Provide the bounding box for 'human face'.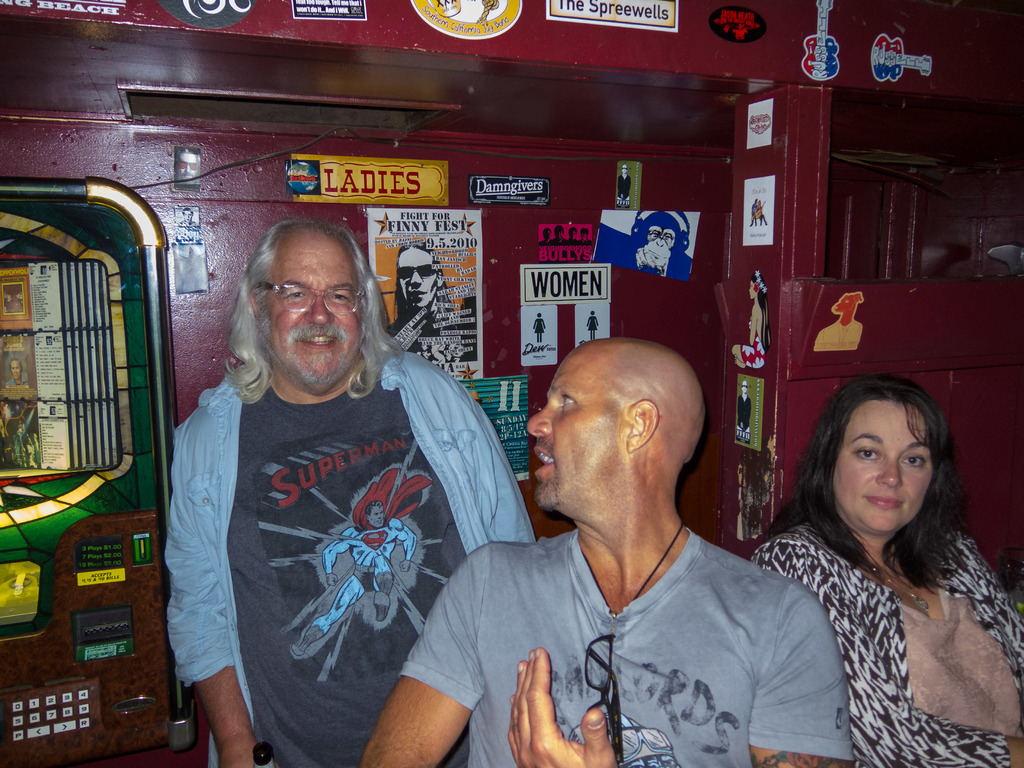
267 220 367 387.
